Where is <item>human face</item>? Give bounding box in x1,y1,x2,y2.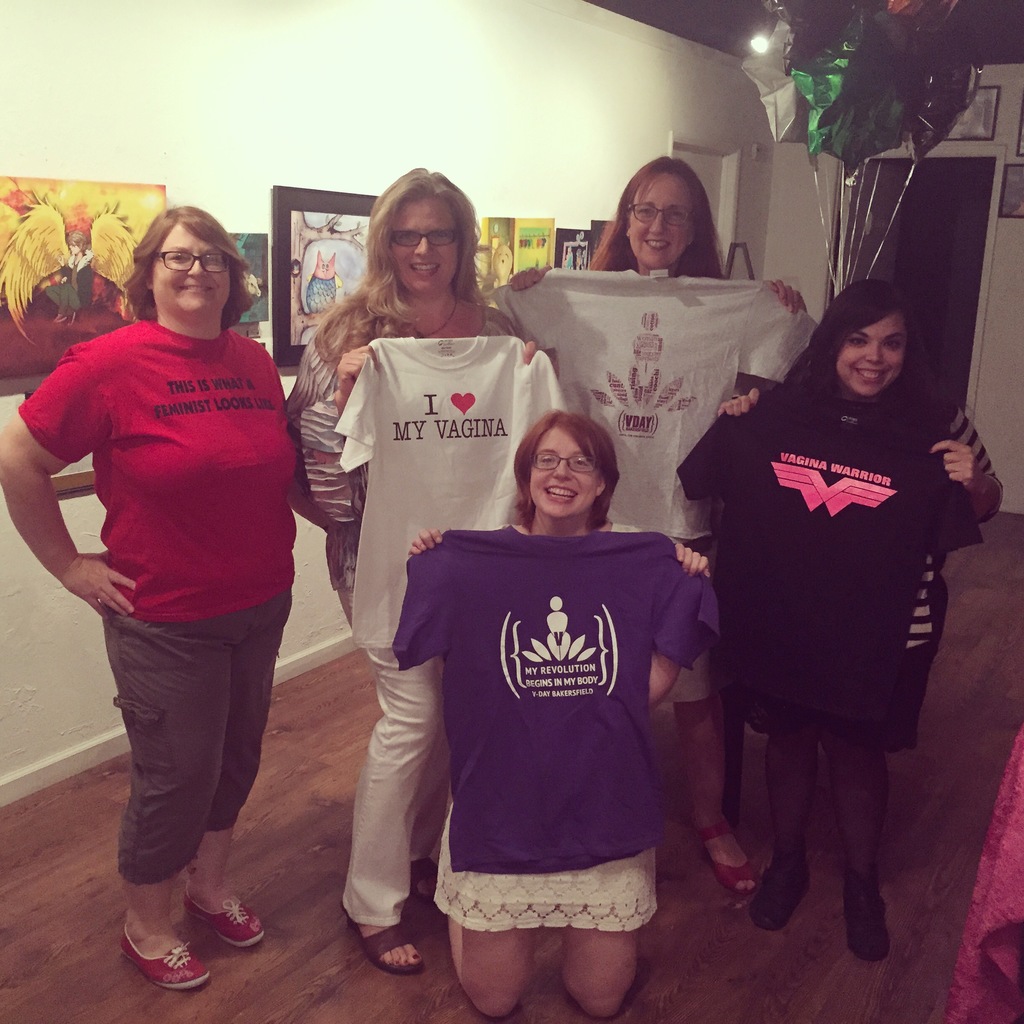
628,178,693,264.
